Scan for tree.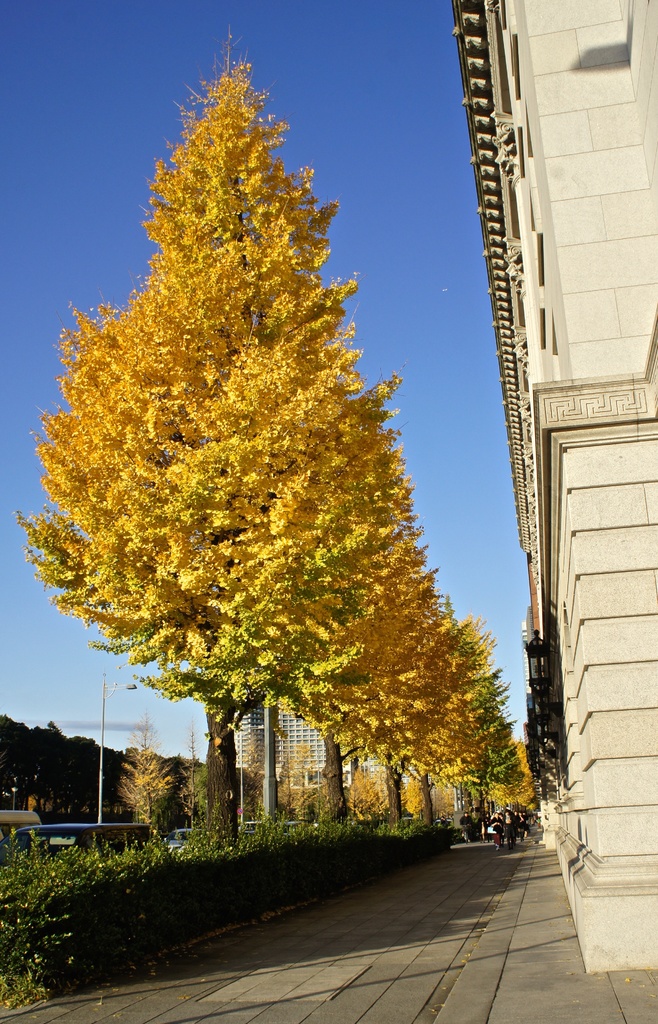
Scan result: x1=118, y1=722, x2=179, y2=848.
